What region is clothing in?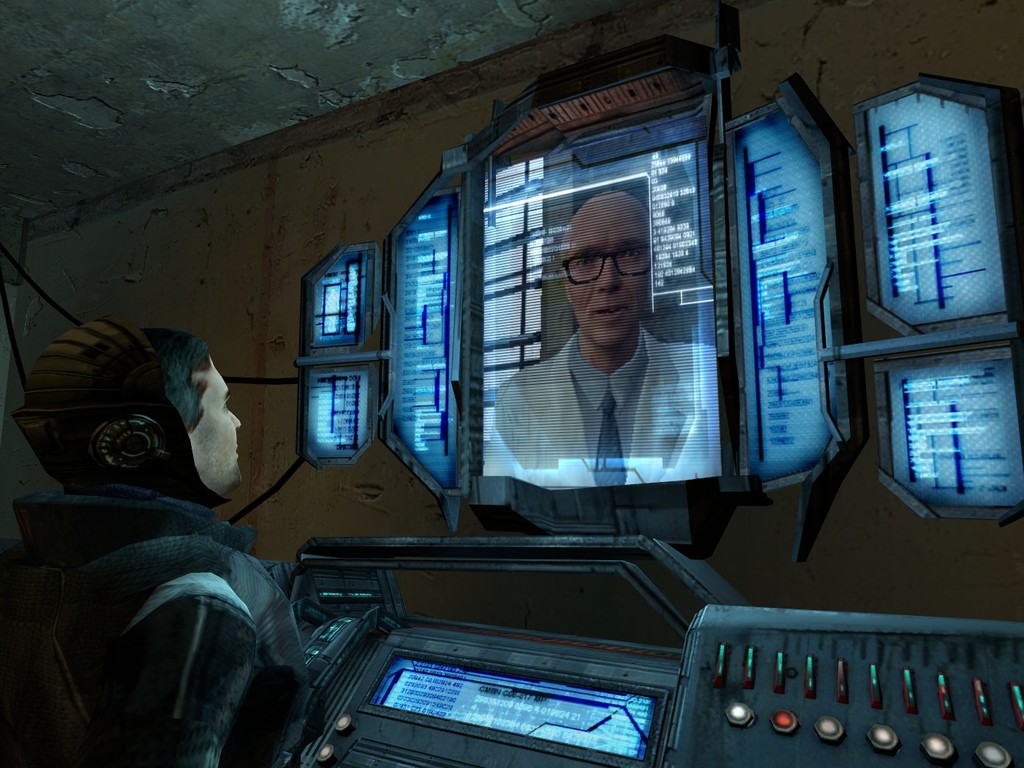
<box>481,318,729,479</box>.
